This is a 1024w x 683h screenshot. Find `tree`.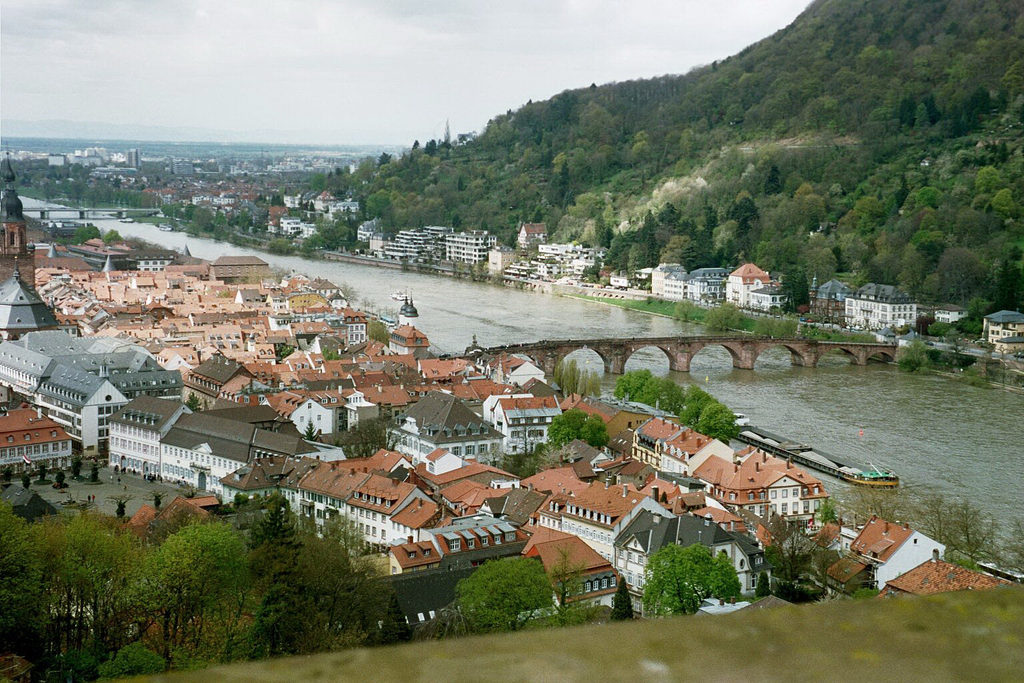
Bounding box: left=278, top=342, right=300, bottom=359.
